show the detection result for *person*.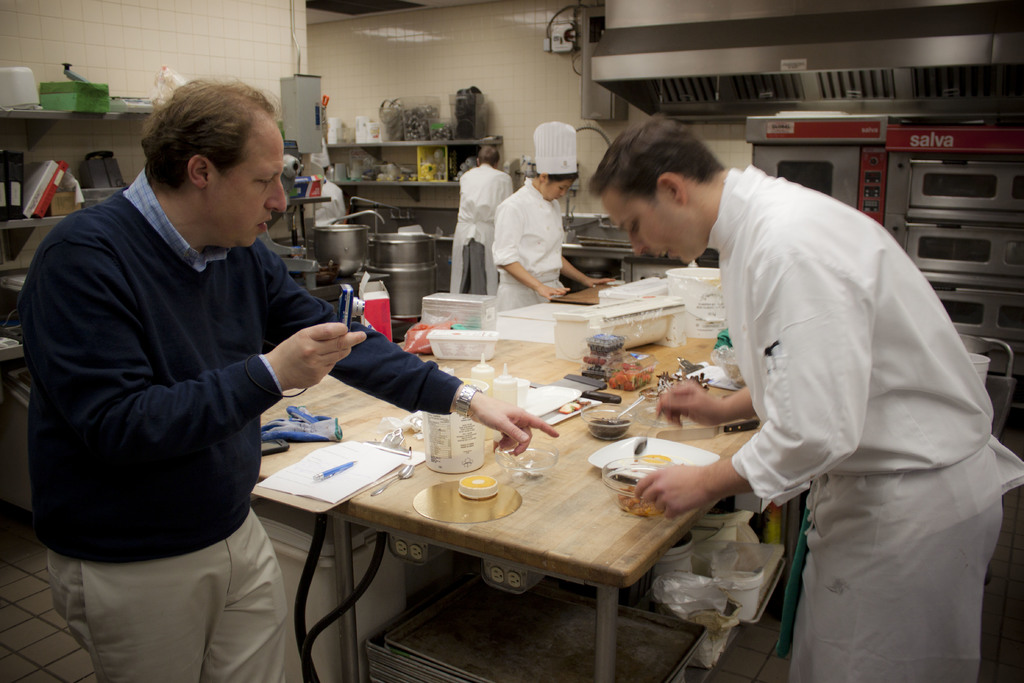
x1=580, y1=115, x2=1023, y2=680.
